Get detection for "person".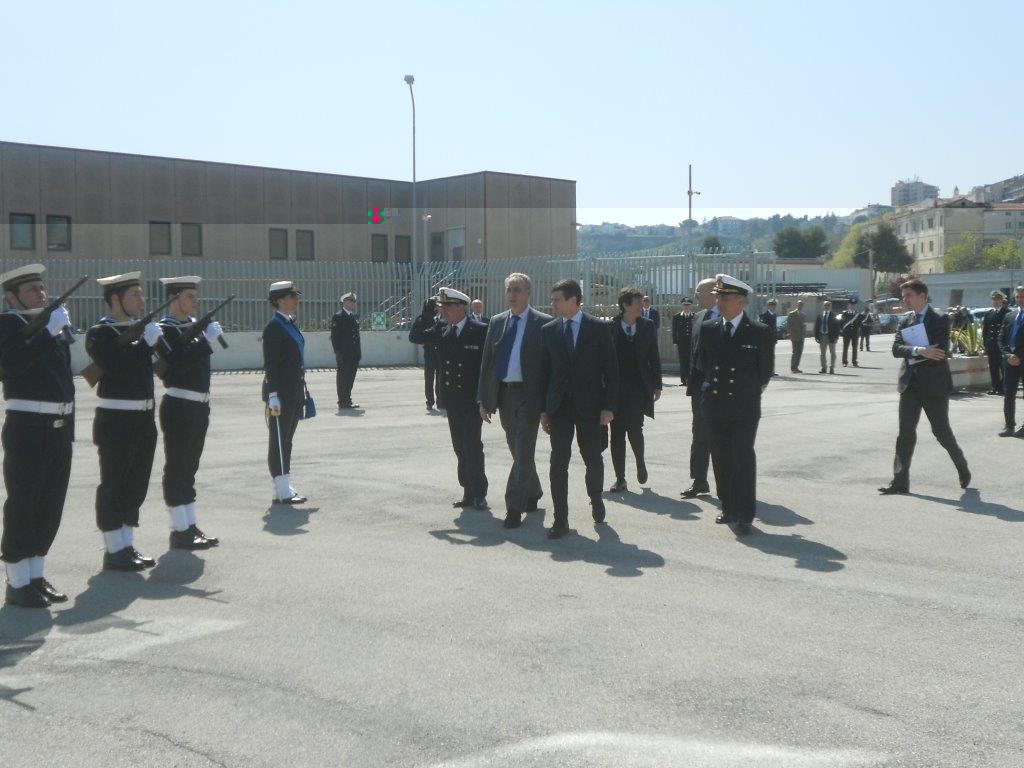
Detection: l=855, t=308, r=875, b=343.
